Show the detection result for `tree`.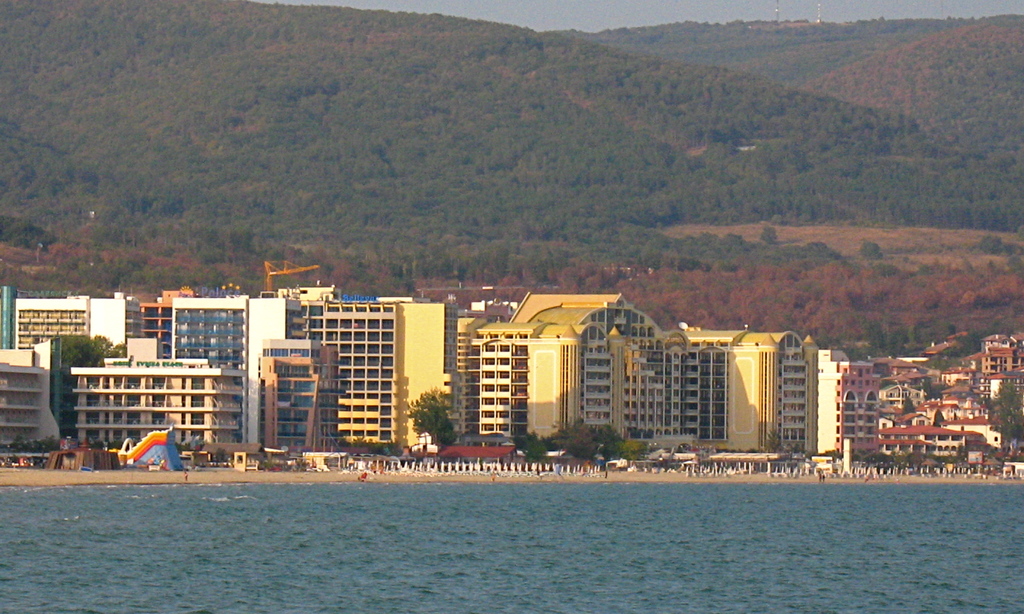
box(52, 333, 125, 385).
